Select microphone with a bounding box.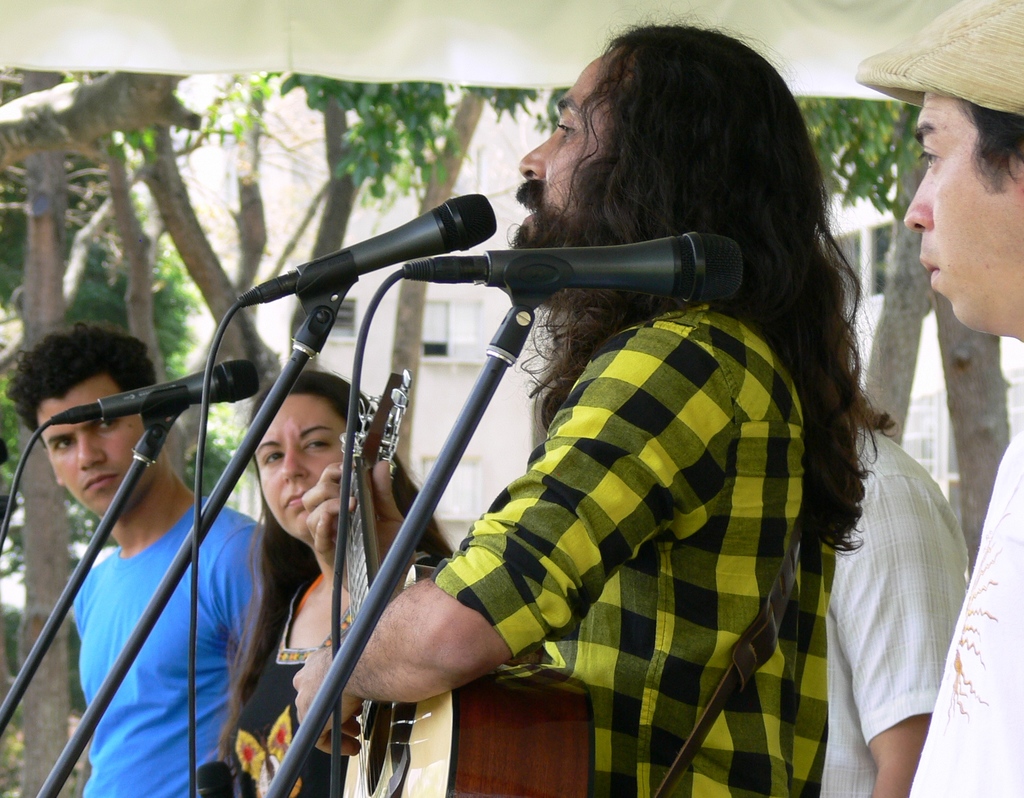
x1=251 y1=188 x2=523 y2=320.
